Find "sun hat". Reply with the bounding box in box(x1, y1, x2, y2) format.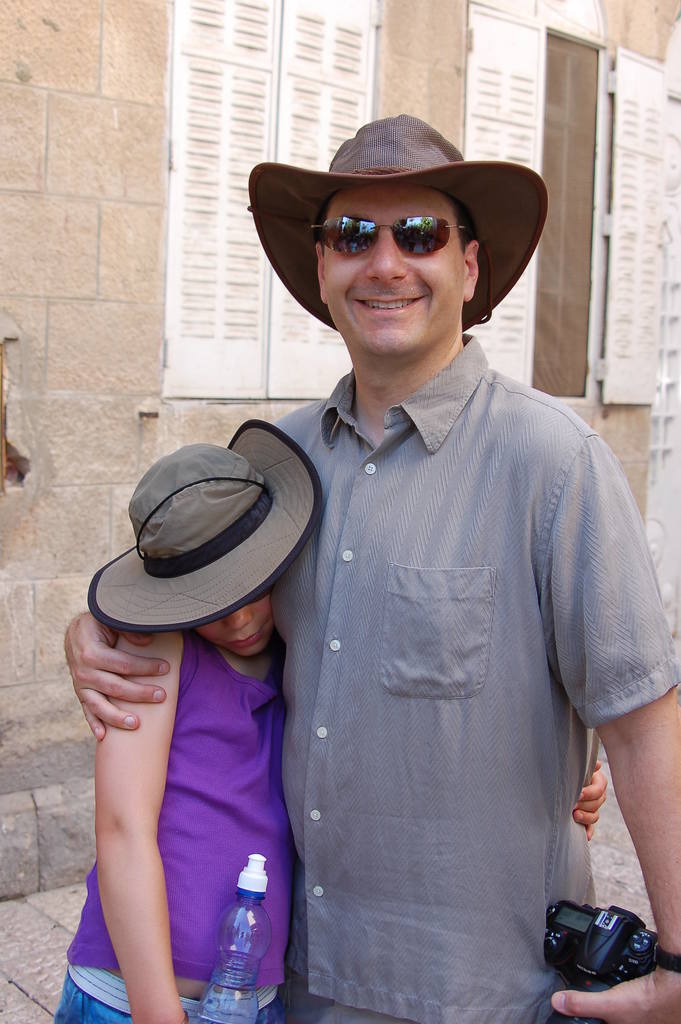
box(88, 415, 329, 634).
